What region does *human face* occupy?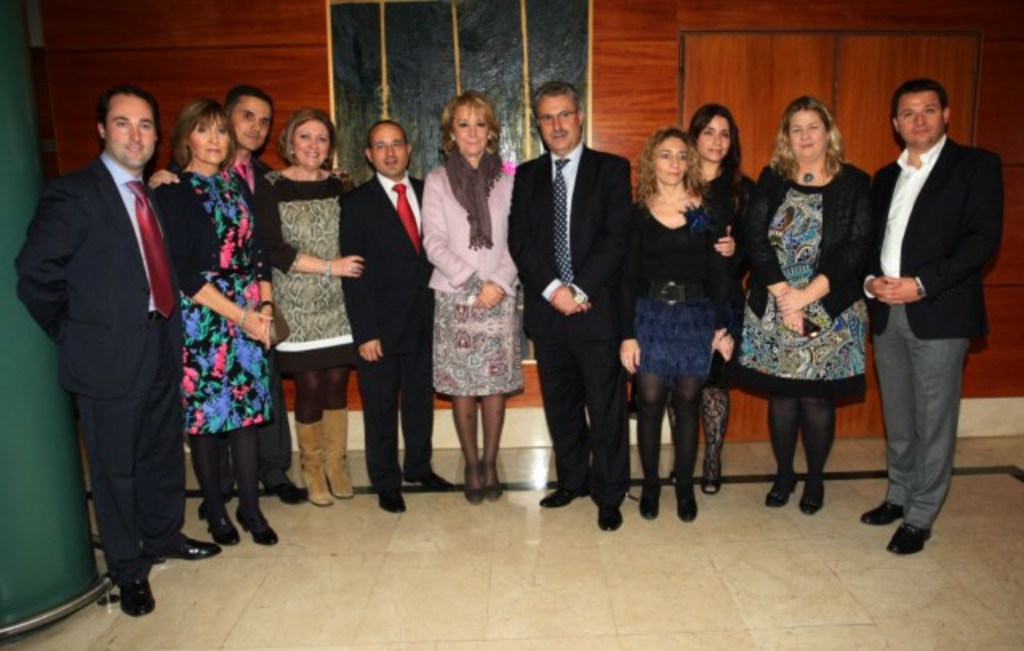
106 96 157 168.
